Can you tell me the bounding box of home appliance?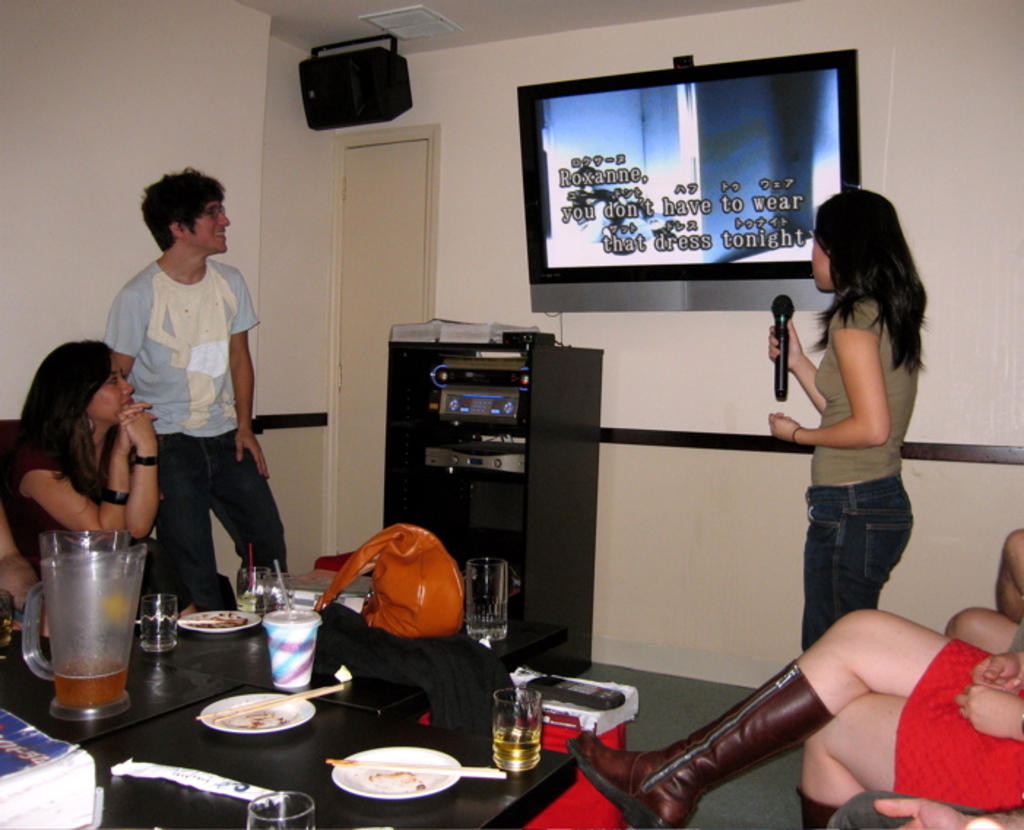
297, 35, 415, 130.
